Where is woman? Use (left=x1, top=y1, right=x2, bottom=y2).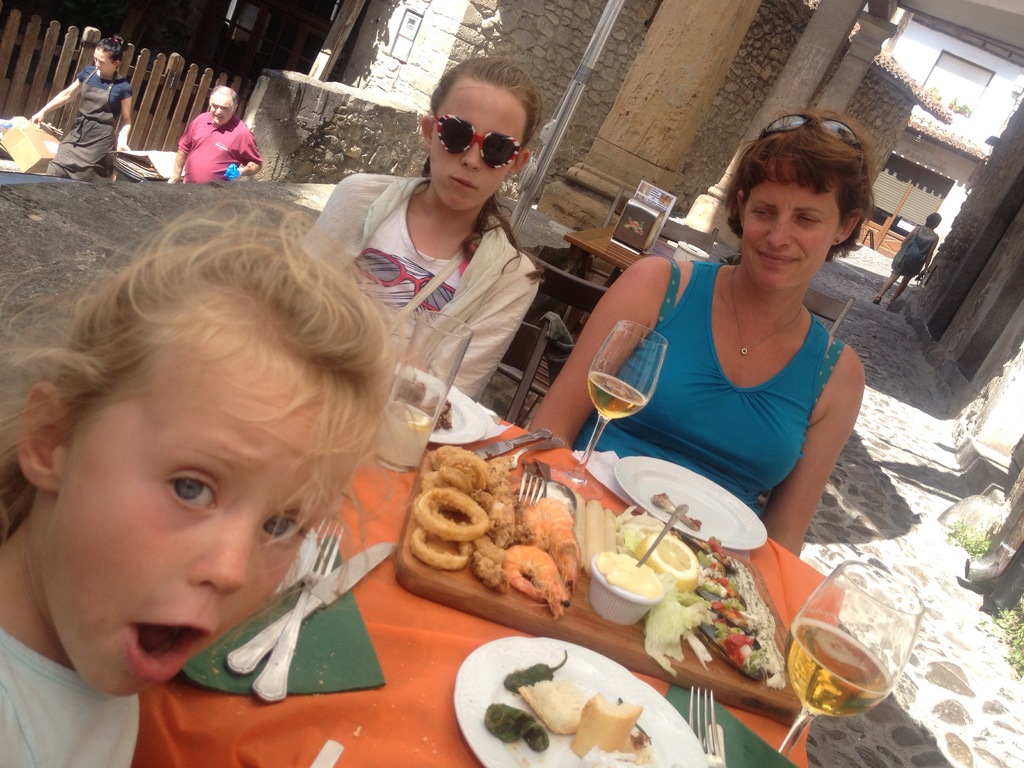
(left=35, top=41, right=136, bottom=180).
